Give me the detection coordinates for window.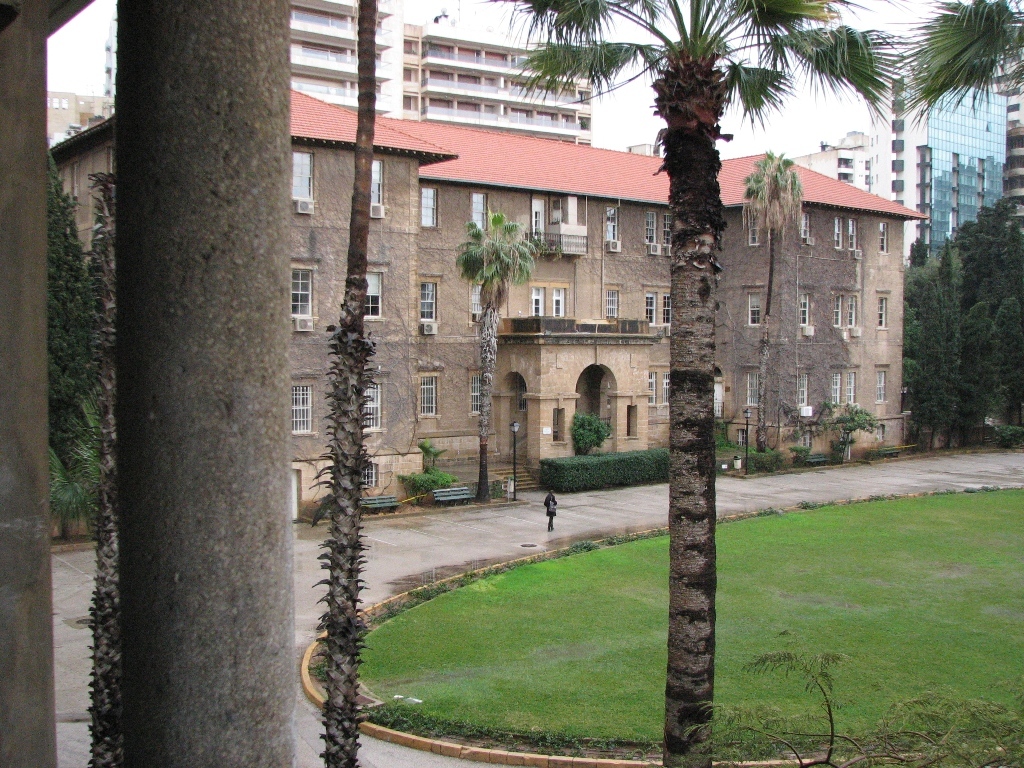
select_region(846, 295, 853, 323).
